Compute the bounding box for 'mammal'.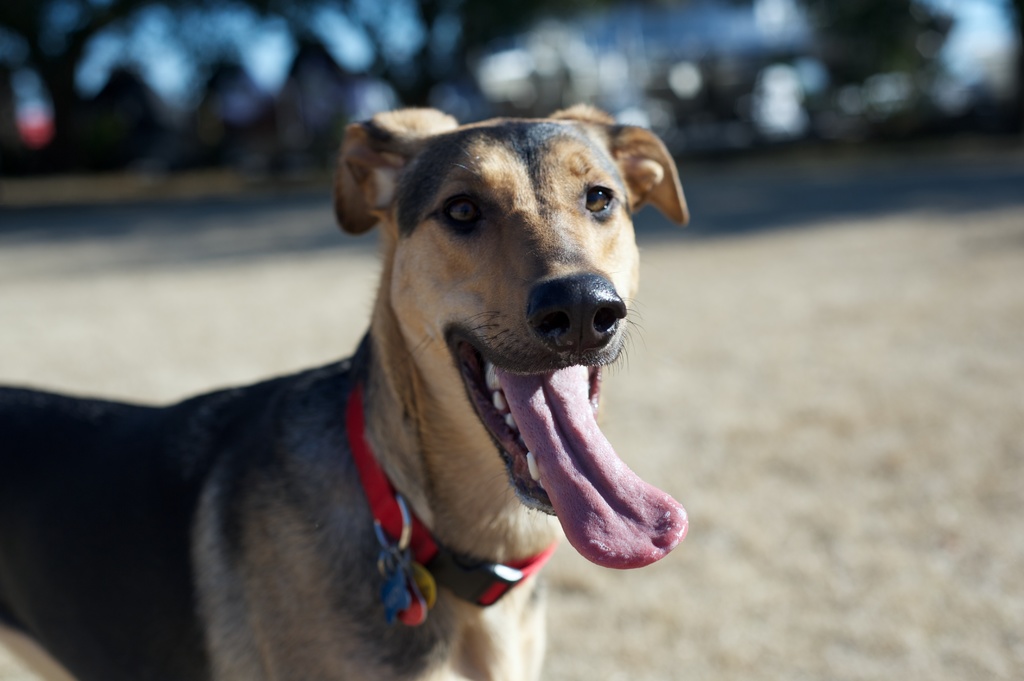
(x1=0, y1=127, x2=669, y2=662).
